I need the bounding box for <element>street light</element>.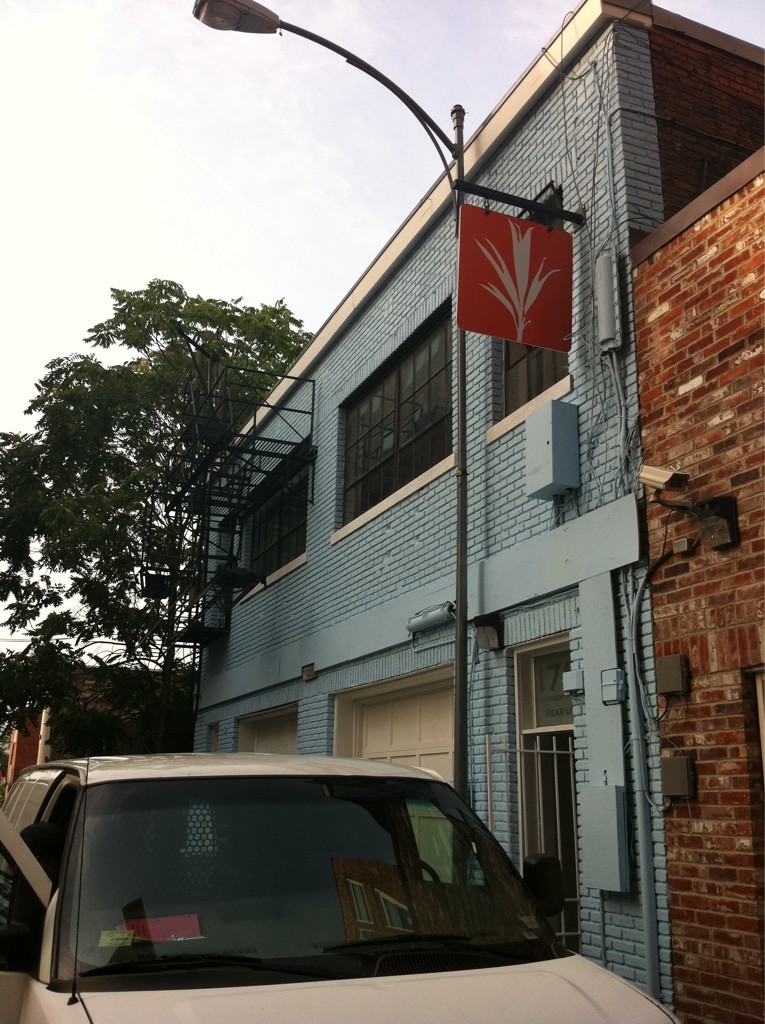
Here it is: BBox(193, 0, 457, 954).
